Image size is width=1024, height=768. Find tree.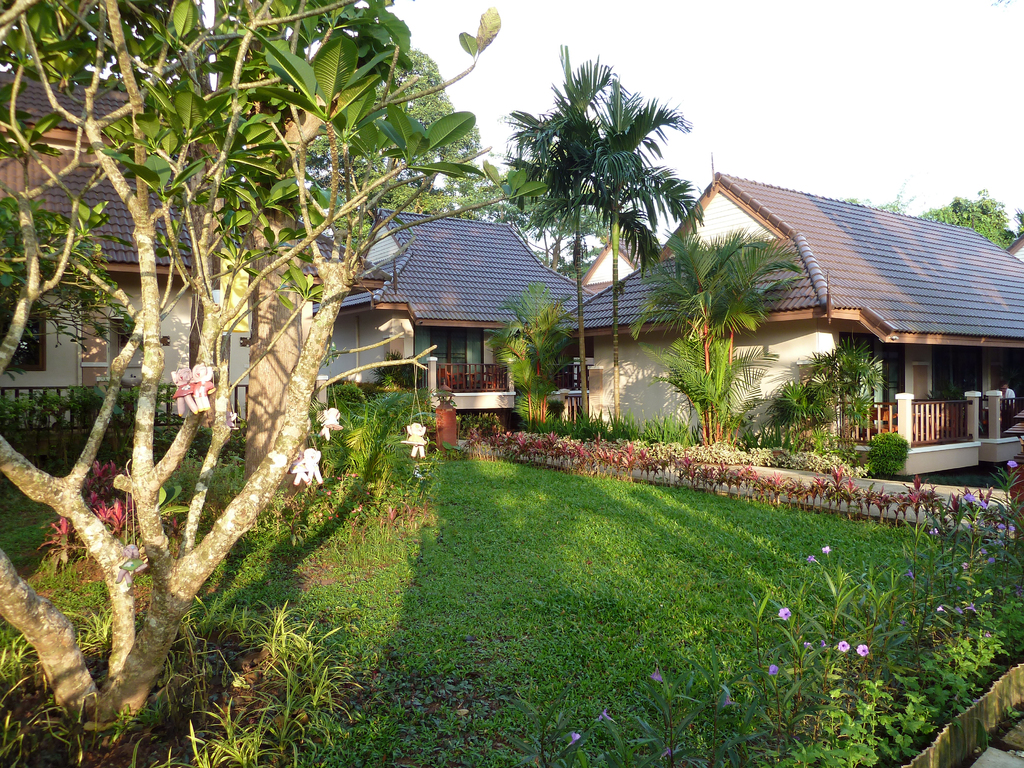
x1=1 y1=191 x2=147 y2=378.
